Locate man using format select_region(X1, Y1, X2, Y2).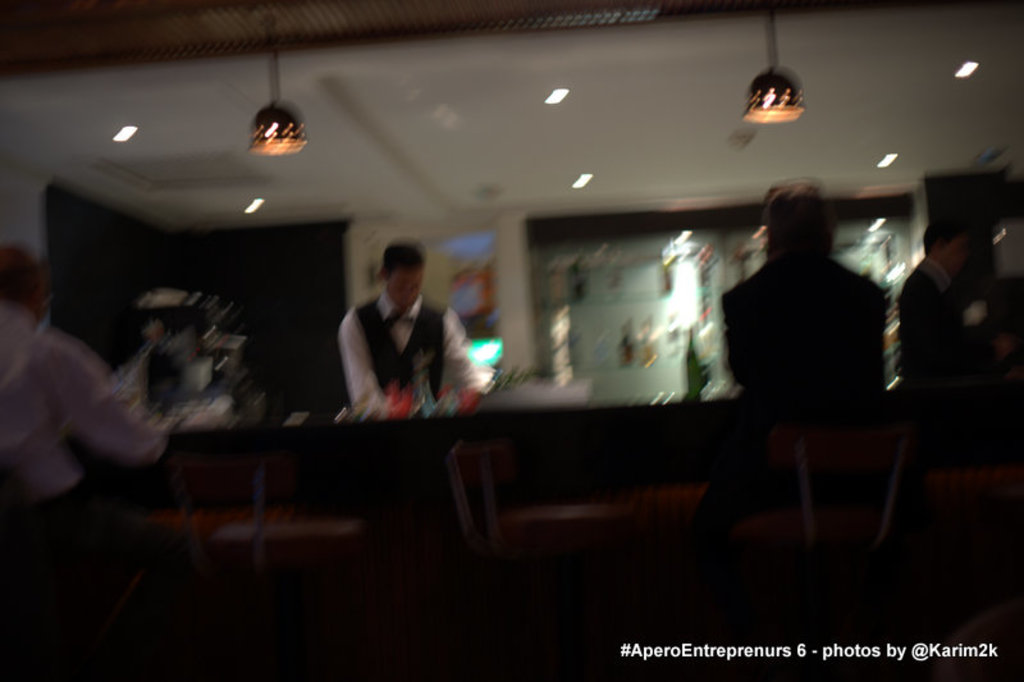
select_region(337, 238, 476, 404).
